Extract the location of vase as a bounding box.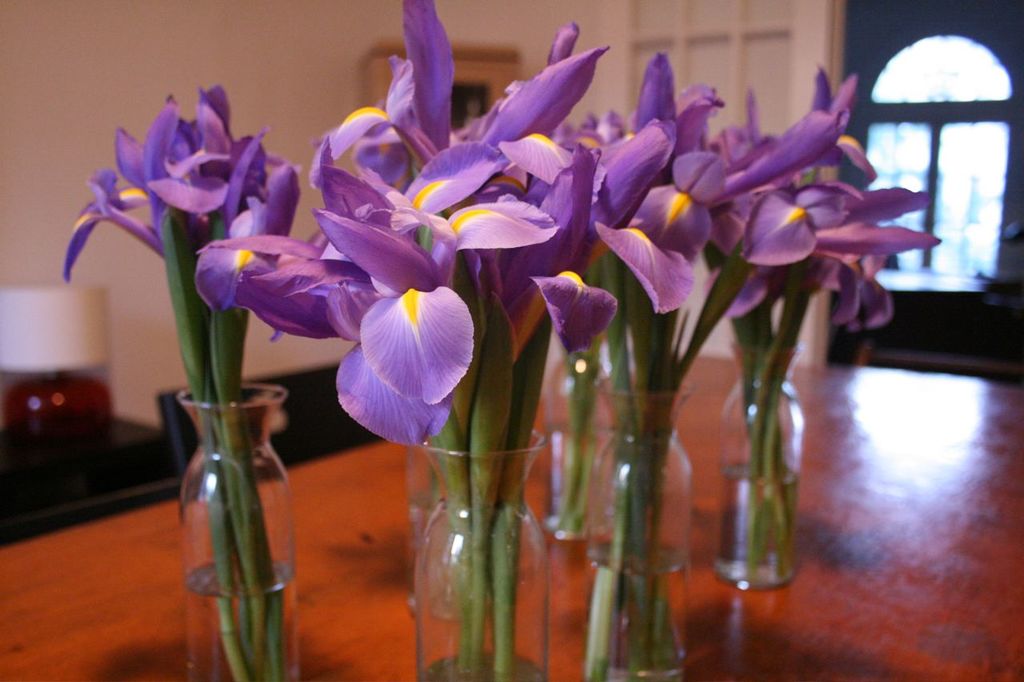
{"x1": 536, "y1": 335, "x2": 617, "y2": 544}.
